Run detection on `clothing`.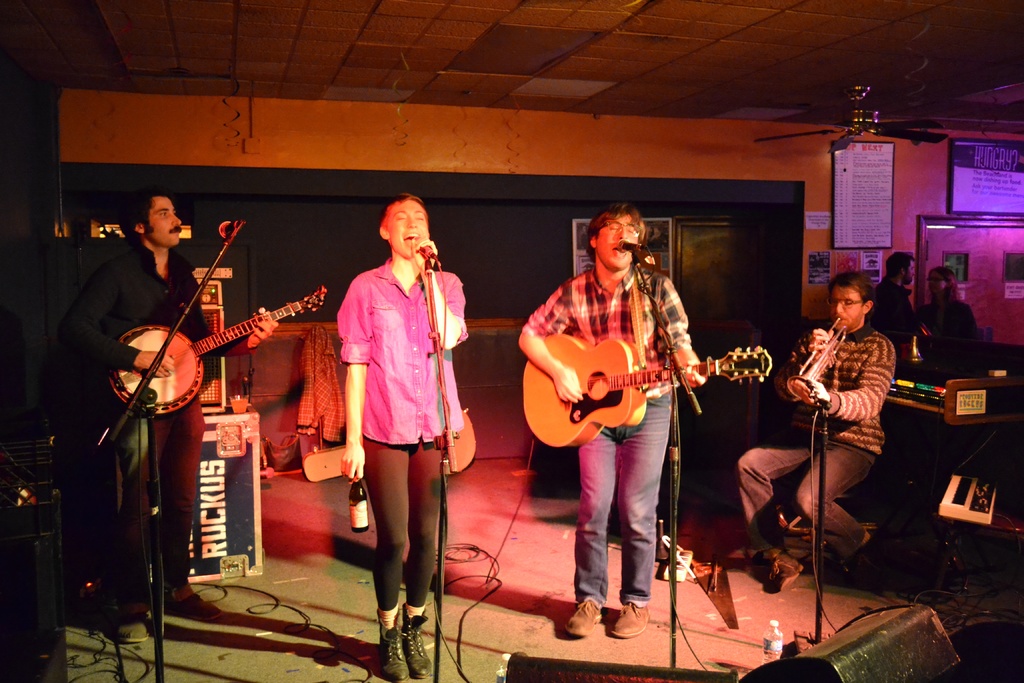
Result: [left=524, top=269, right=690, bottom=597].
